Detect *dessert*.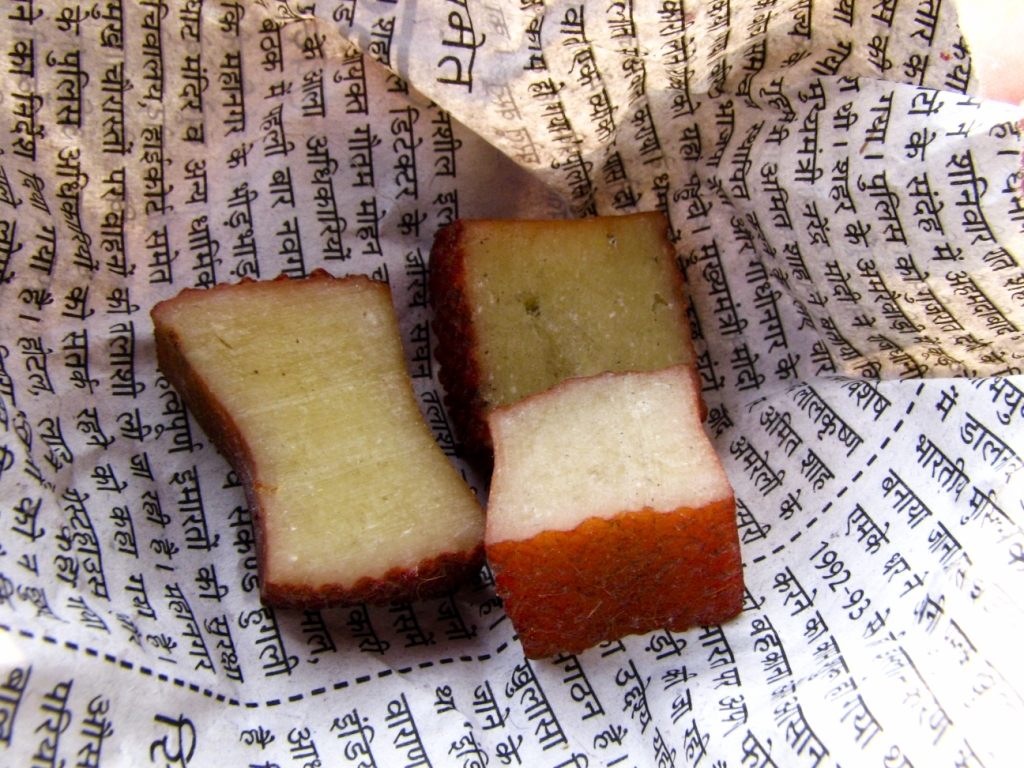
Detected at pyautogui.locateOnScreen(167, 265, 471, 682).
